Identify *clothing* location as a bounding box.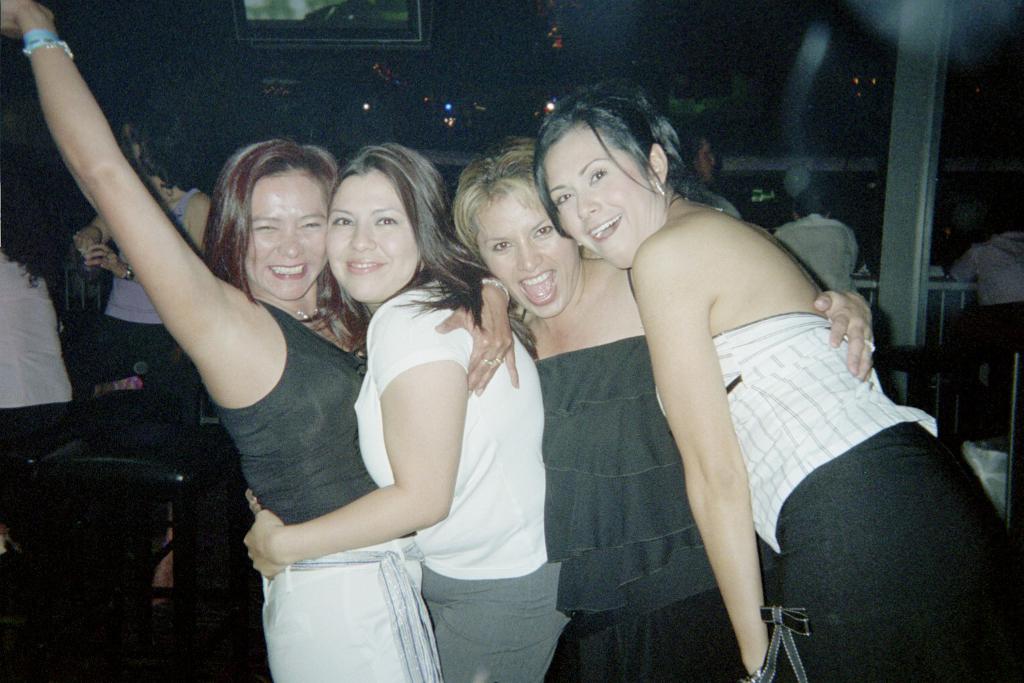
x1=673 y1=245 x2=1002 y2=661.
